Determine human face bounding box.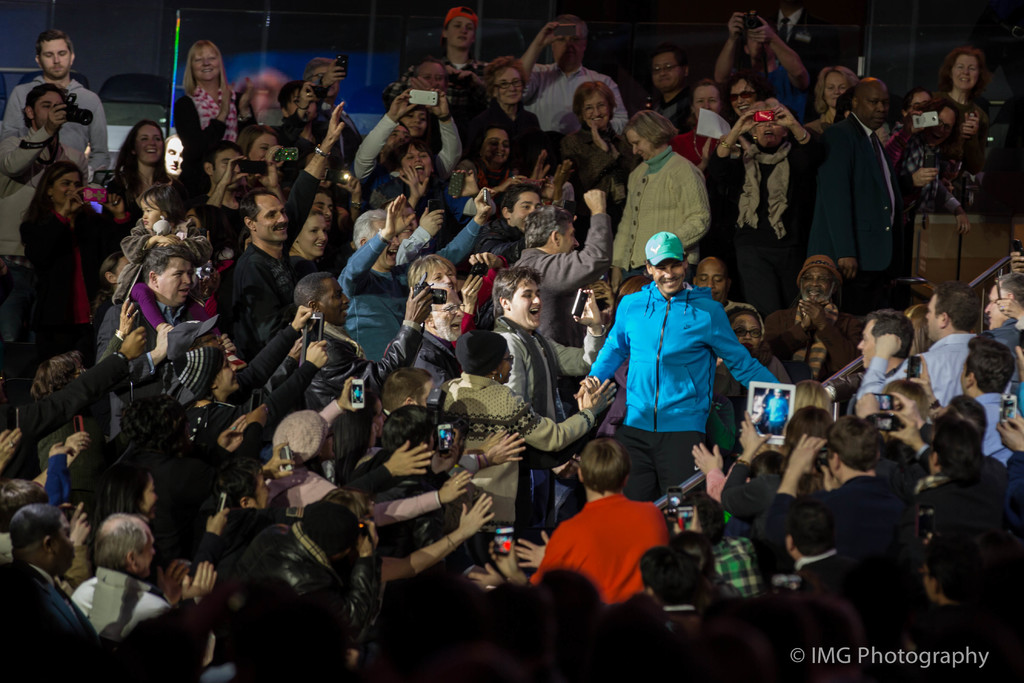
Determined: <region>416, 59, 448, 94</region>.
